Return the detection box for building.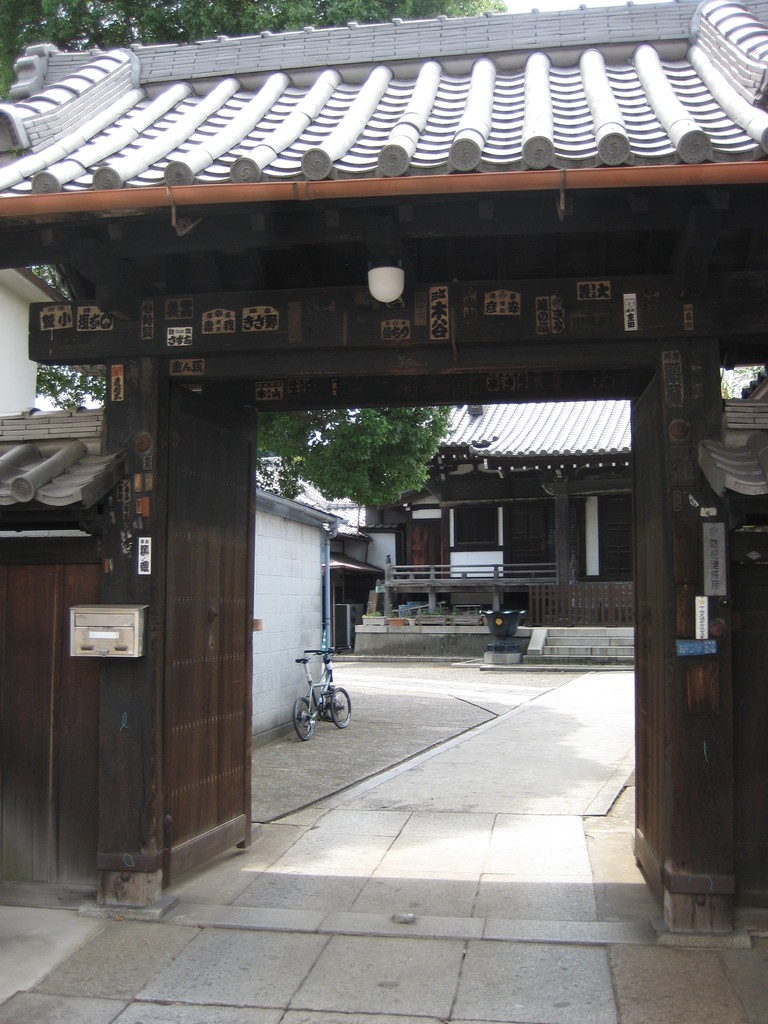
locate(0, 266, 76, 420).
